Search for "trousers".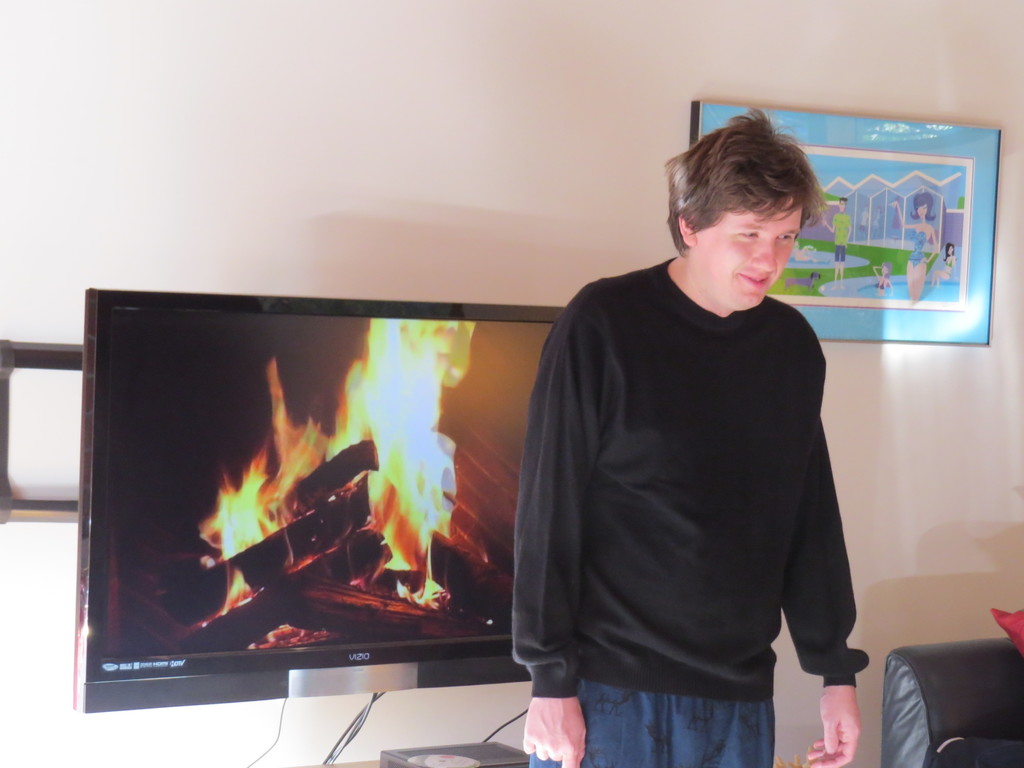
Found at bbox=(524, 685, 778, 767).
